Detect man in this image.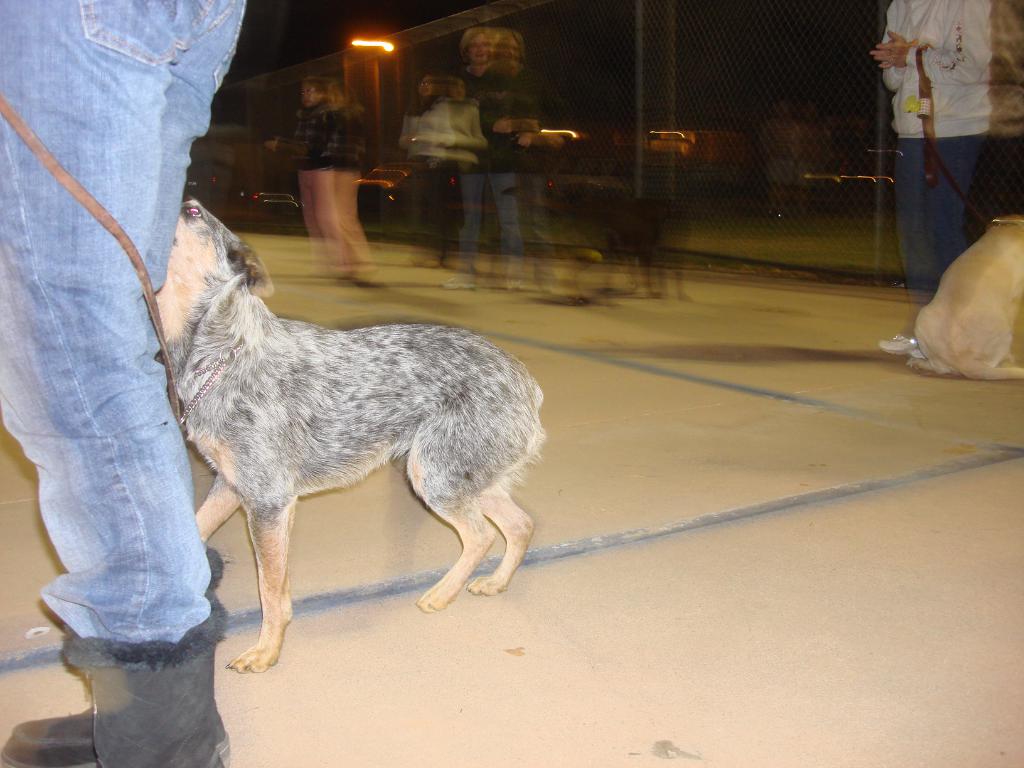
Detection: 0/0/248/767.
